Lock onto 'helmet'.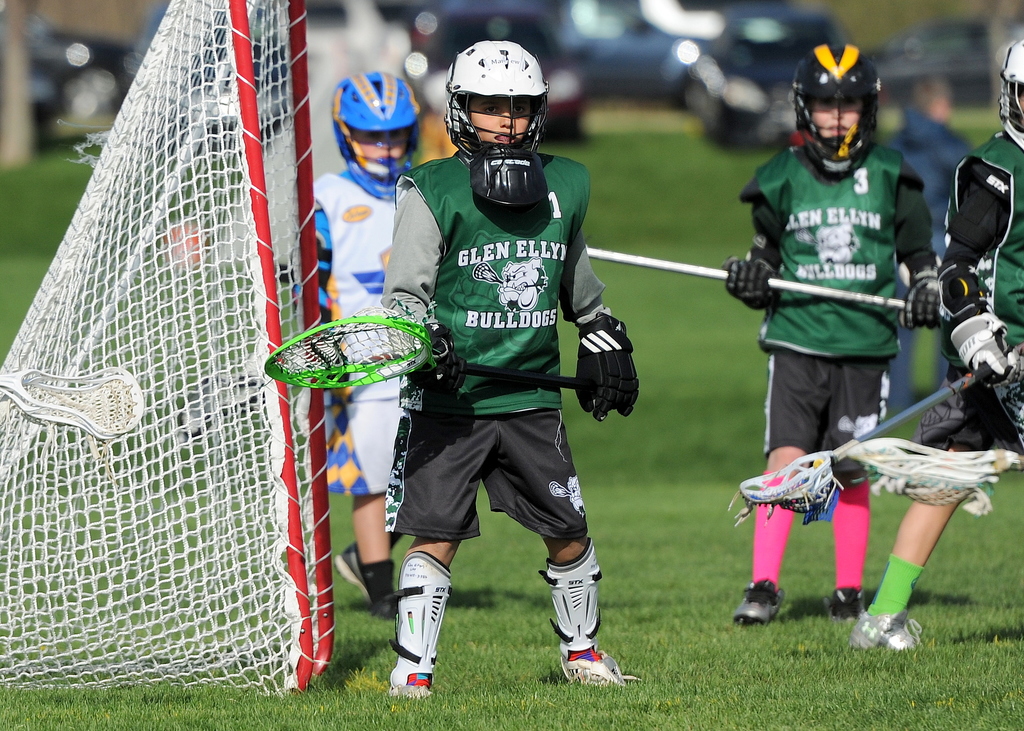
Locked: (791, 42, 884, 183).
